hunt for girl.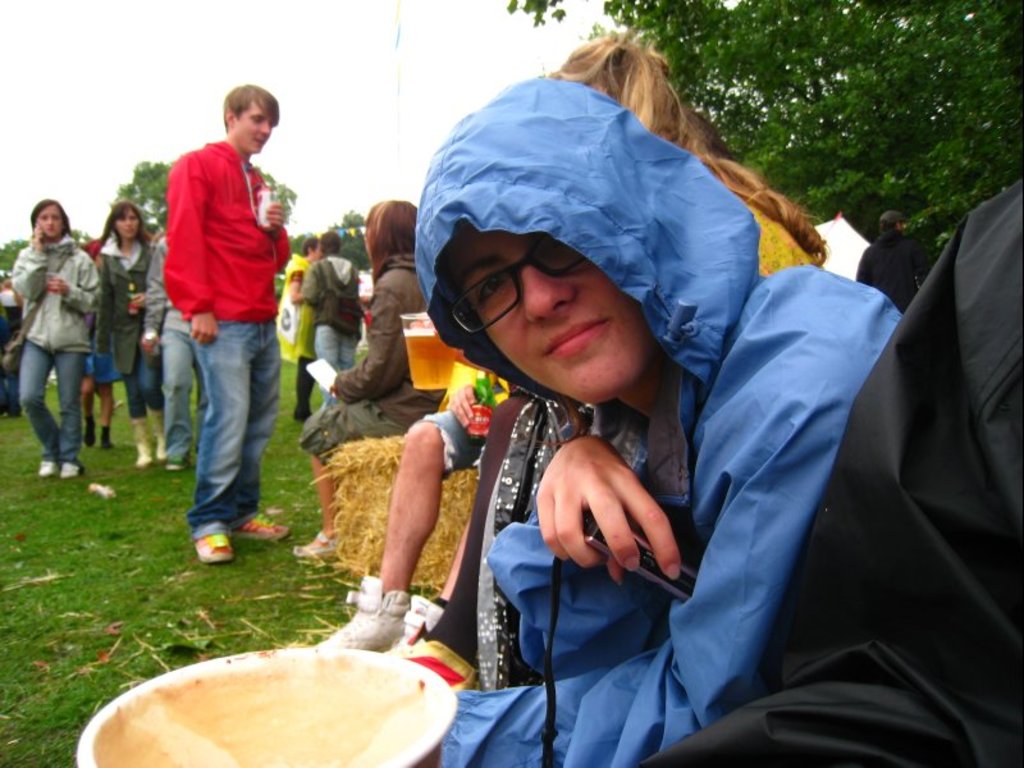
Hunted down at 12 200 105 477.
